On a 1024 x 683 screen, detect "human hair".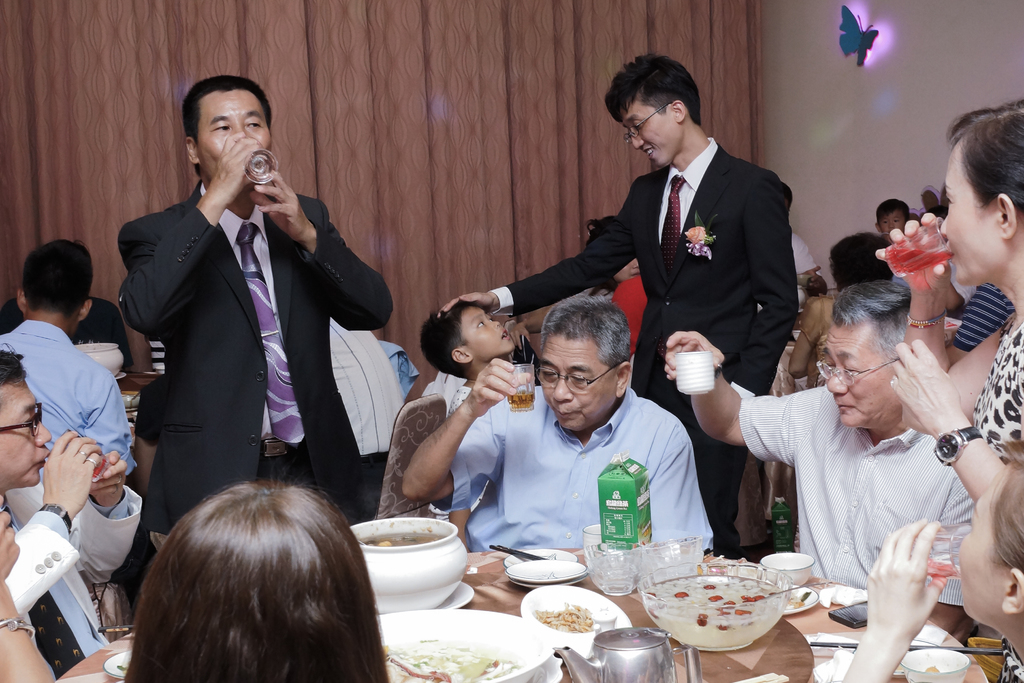
[left=874, top=199, right=912, bottom=226].
